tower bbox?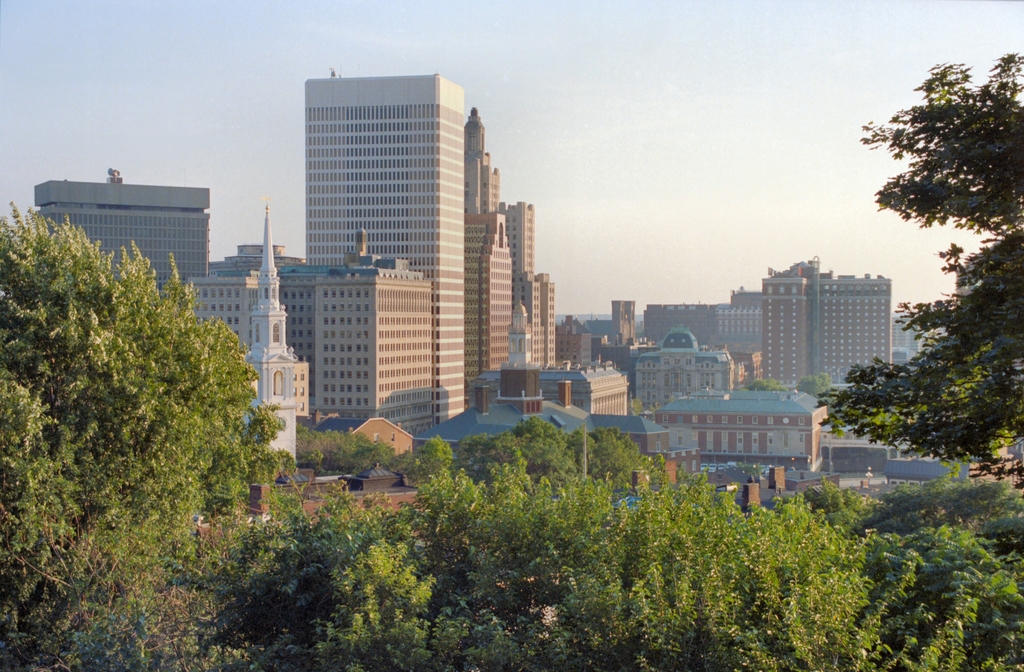
select_region(758, 271, 808, 394)
